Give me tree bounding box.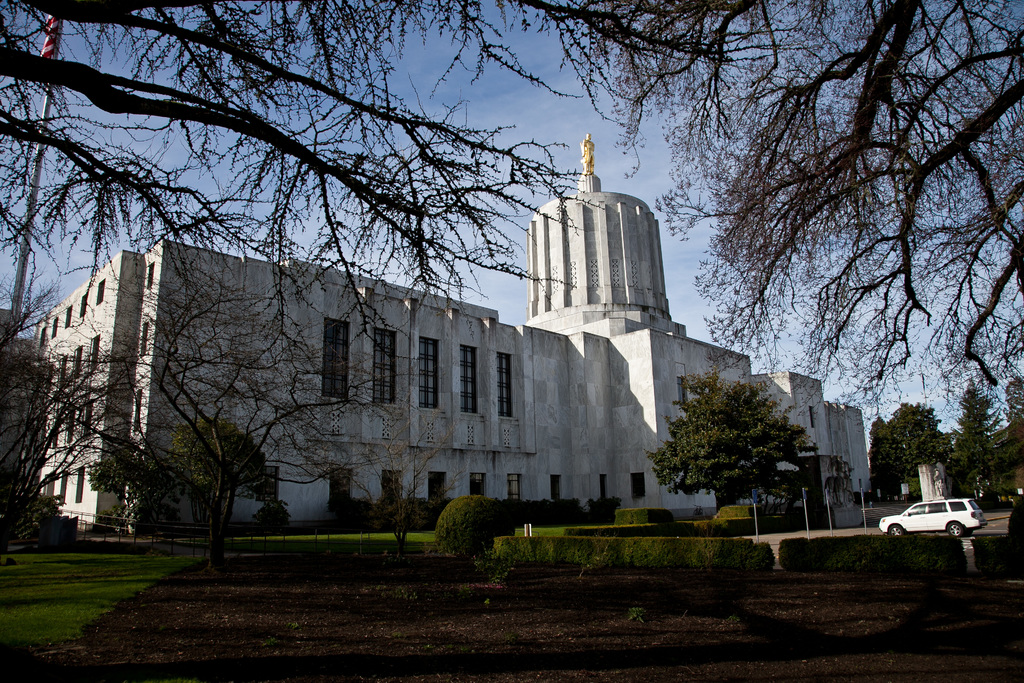
crop(643, 370, 802, 515).
